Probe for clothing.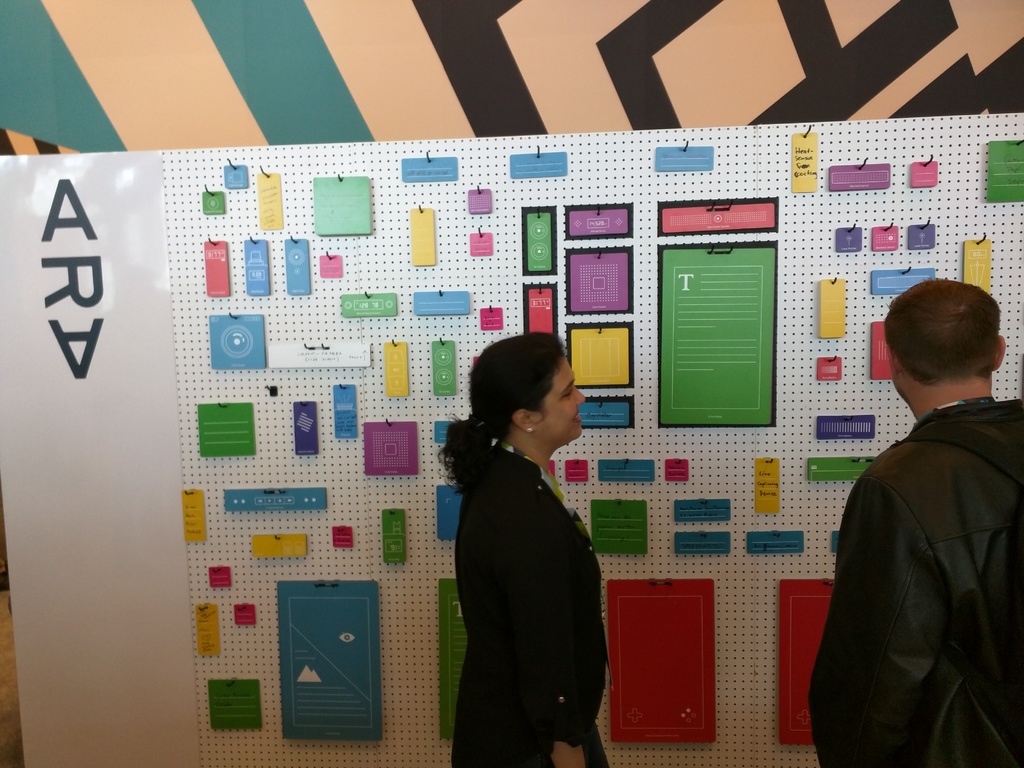
Probe result: 806:389:1023:767.
